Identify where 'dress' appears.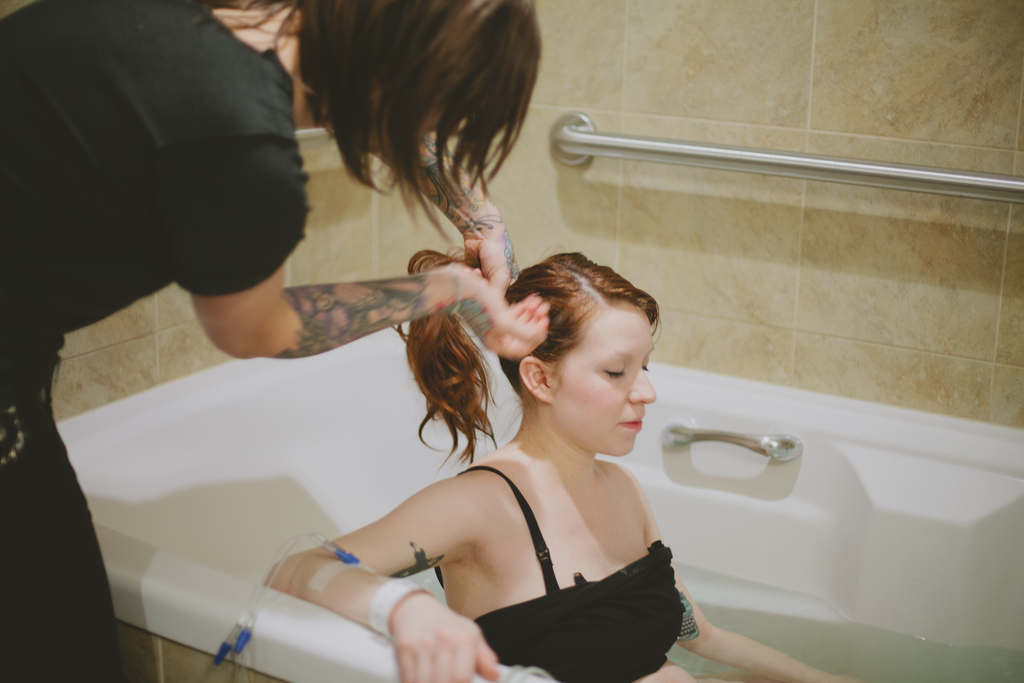
Appears at [430, 466, 687, 682].
